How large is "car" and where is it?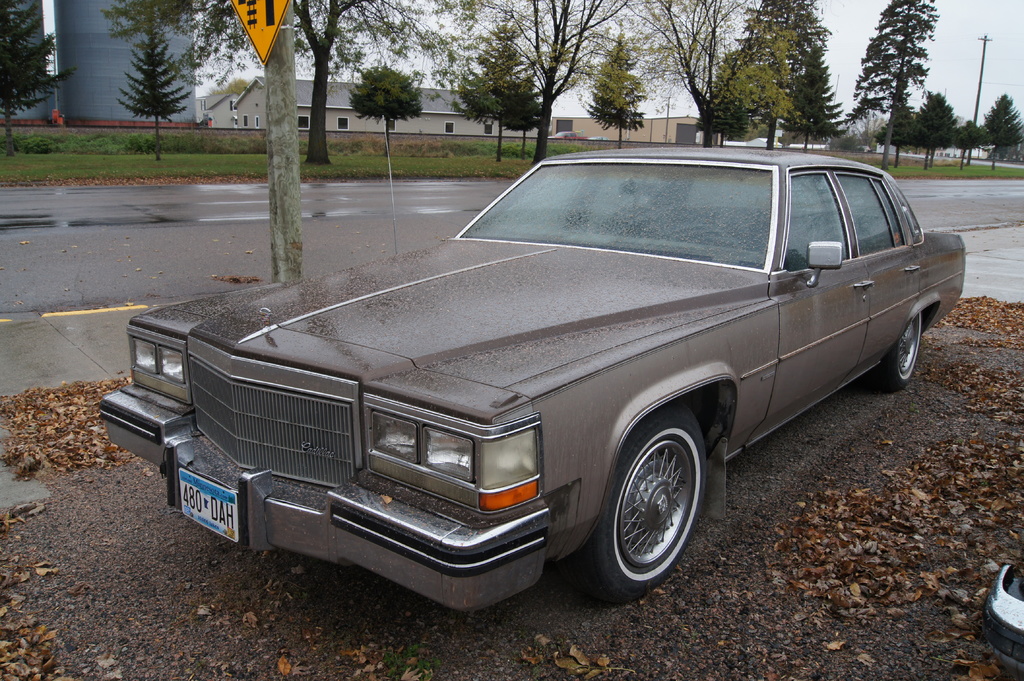
Bounding box: crop(547, 131, 588, 140).
